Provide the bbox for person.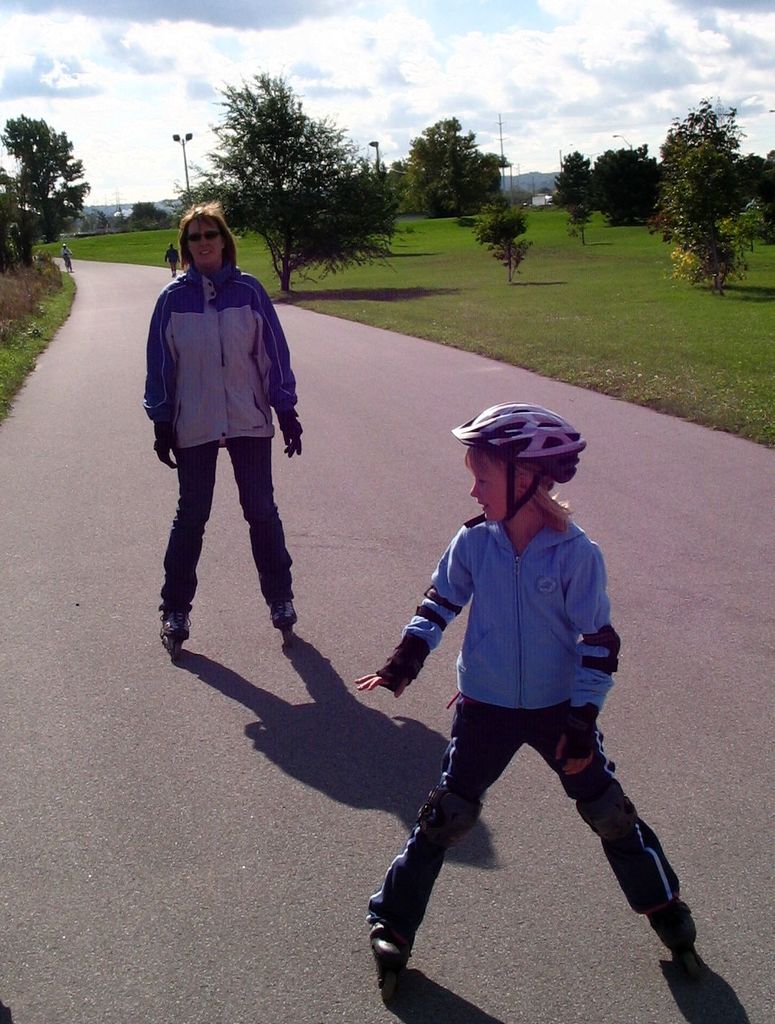
[62,242,74,273].
